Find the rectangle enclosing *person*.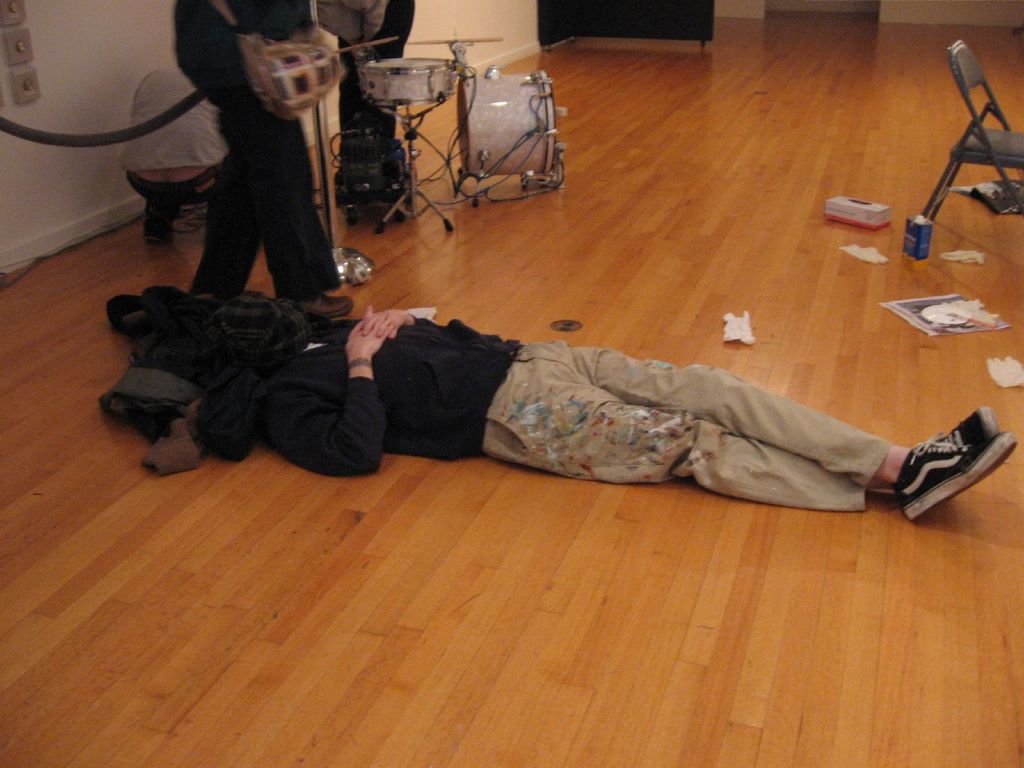
[191,286,1012,525].
